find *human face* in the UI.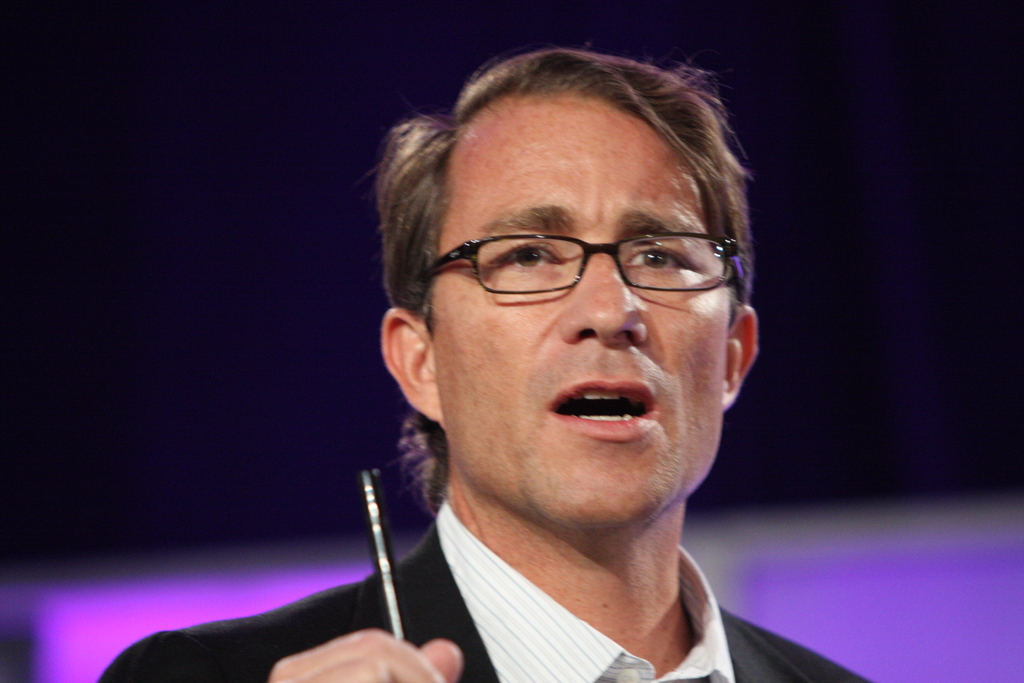
UI element at crop(437, 99, 731, 531).
